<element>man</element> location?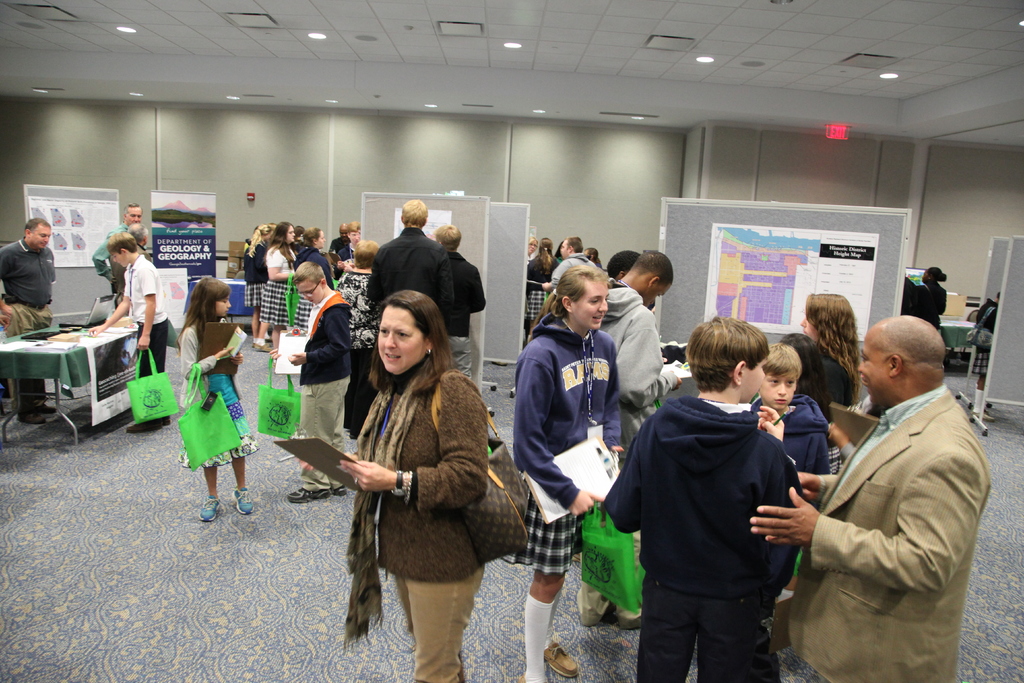
crop(564, 255, 681, 632)
